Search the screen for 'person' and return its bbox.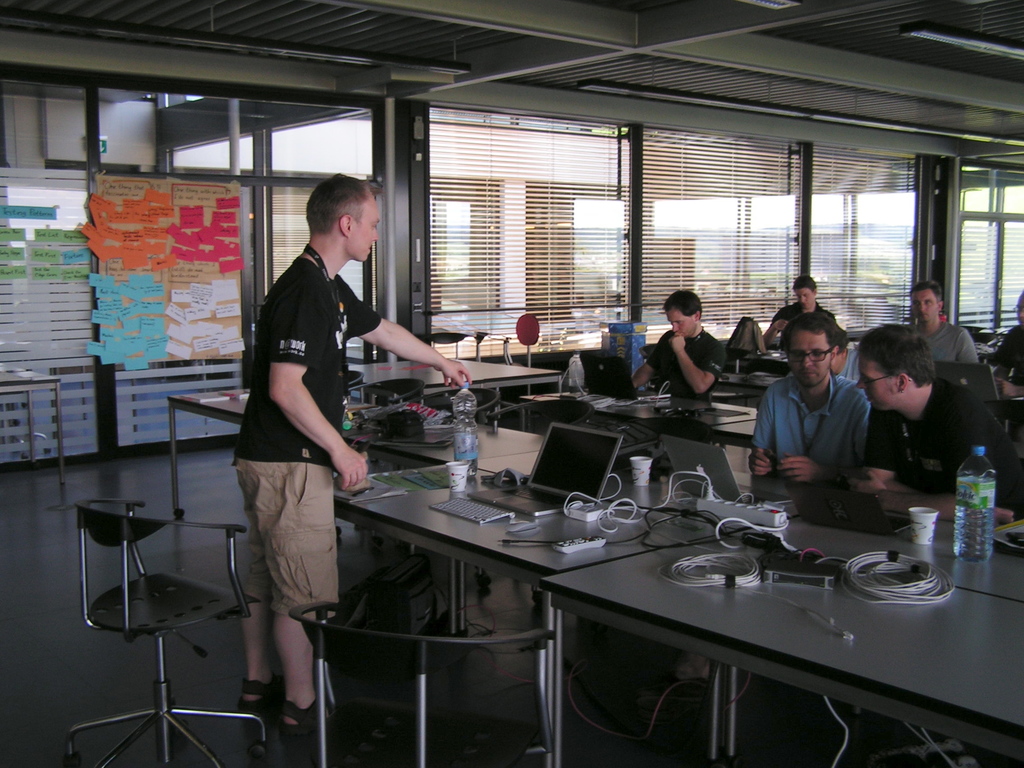
Found: Rect(986, 292, 1023, 402).
